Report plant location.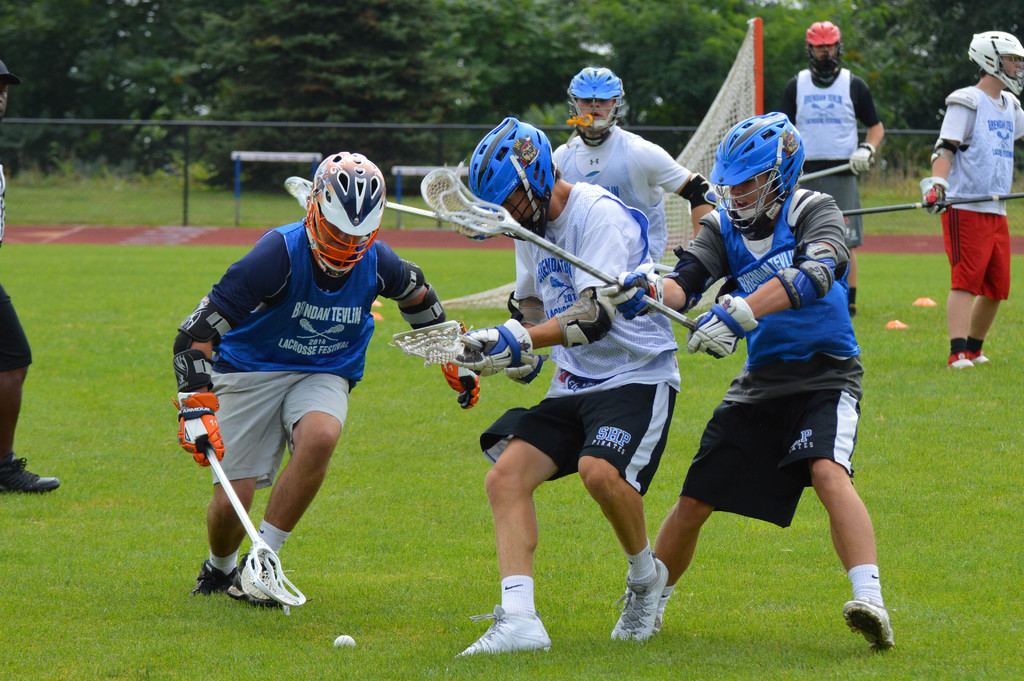
Report: bbox=(82, 154, 141, 191).
